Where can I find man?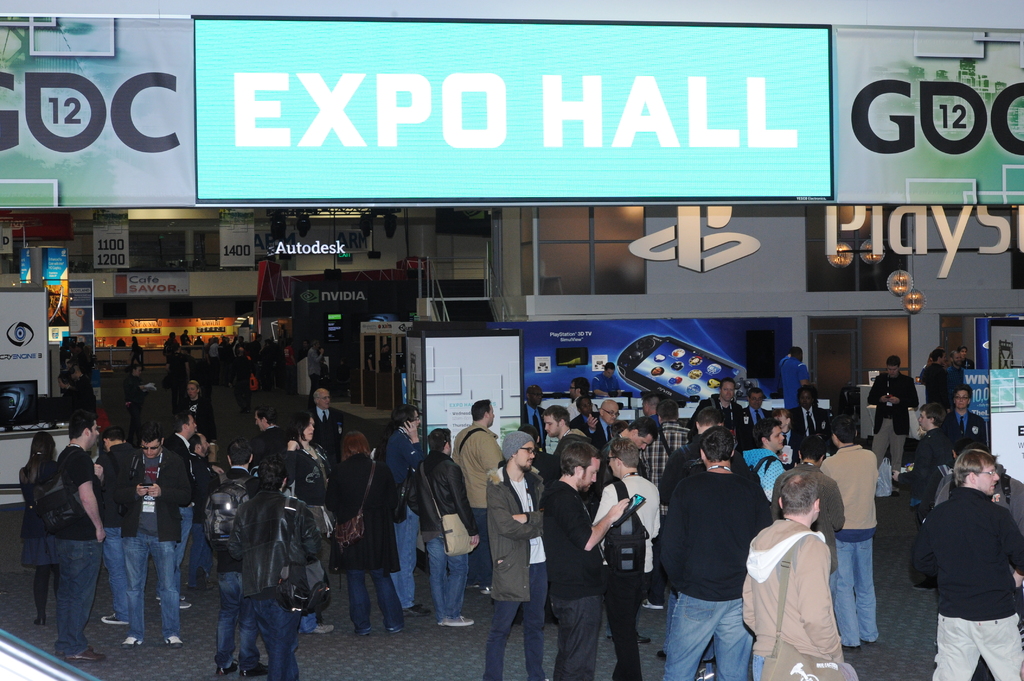
You can find it at x1=904, y1=405, x2=956, y2=498.
